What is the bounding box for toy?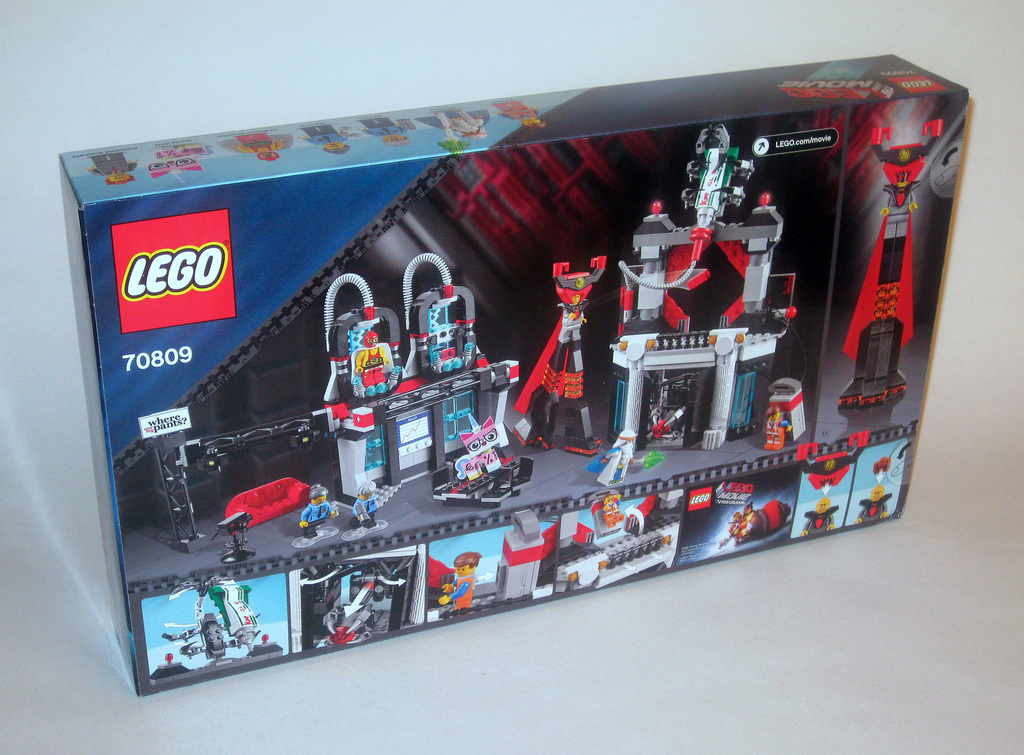
bbox=[761, 378, 805, 450].
